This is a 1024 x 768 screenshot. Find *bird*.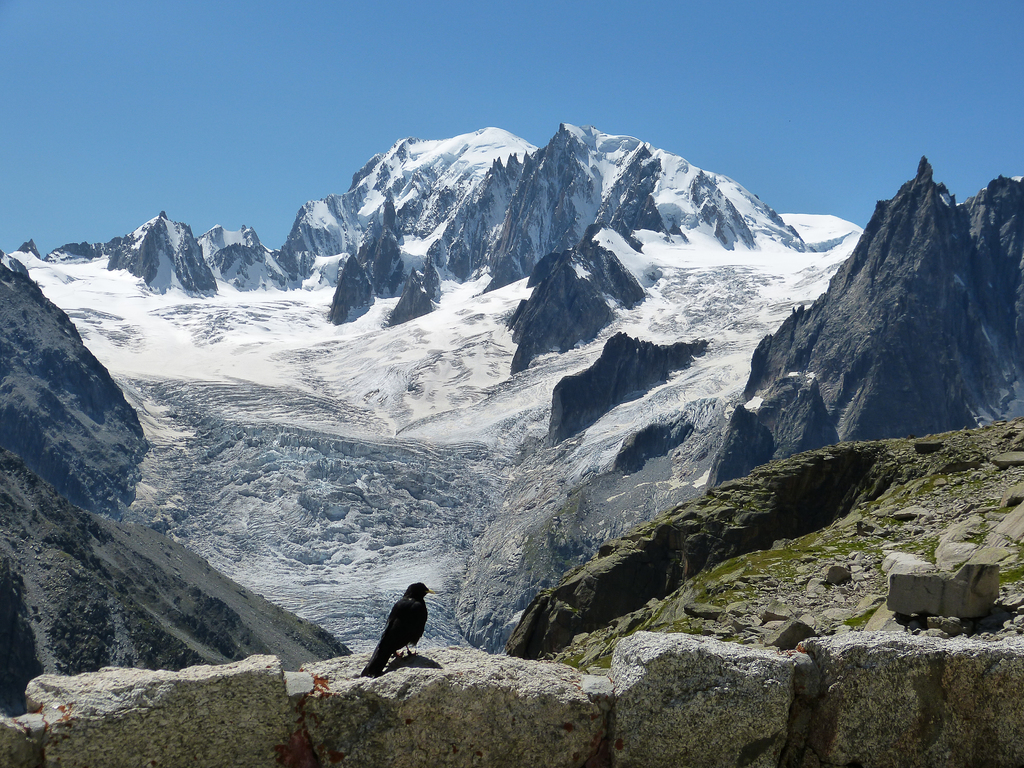
Bounding box: box=[355, 581, 431, 676].
